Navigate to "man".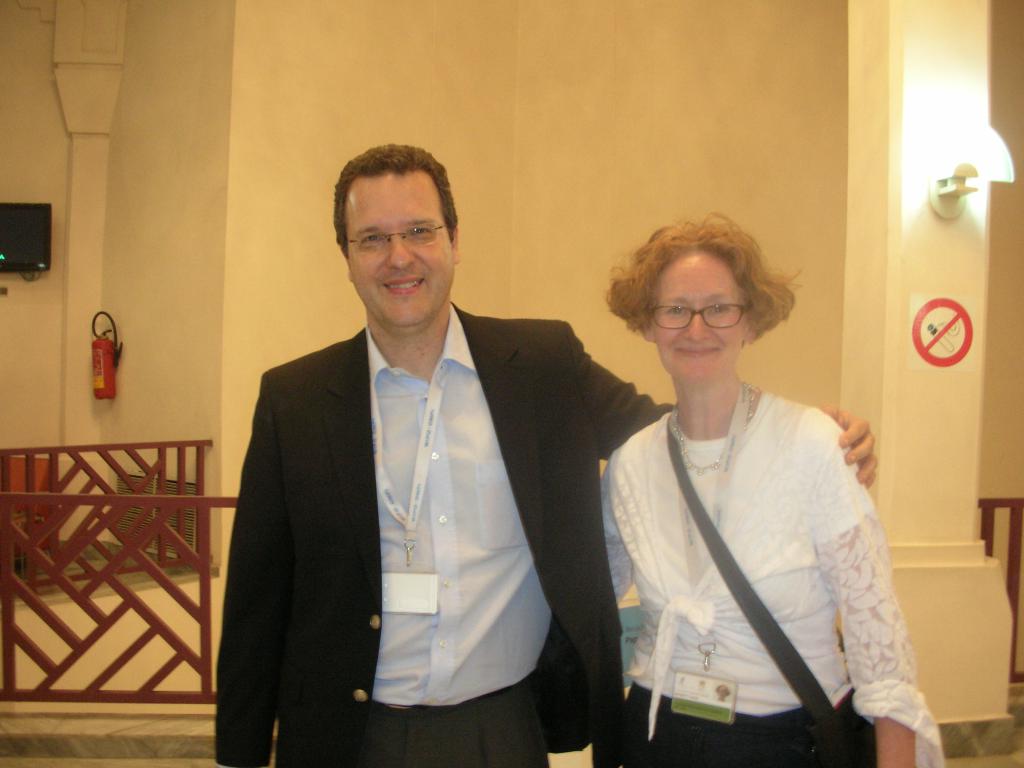
Navigation target: [212, 136, 880, 767].
